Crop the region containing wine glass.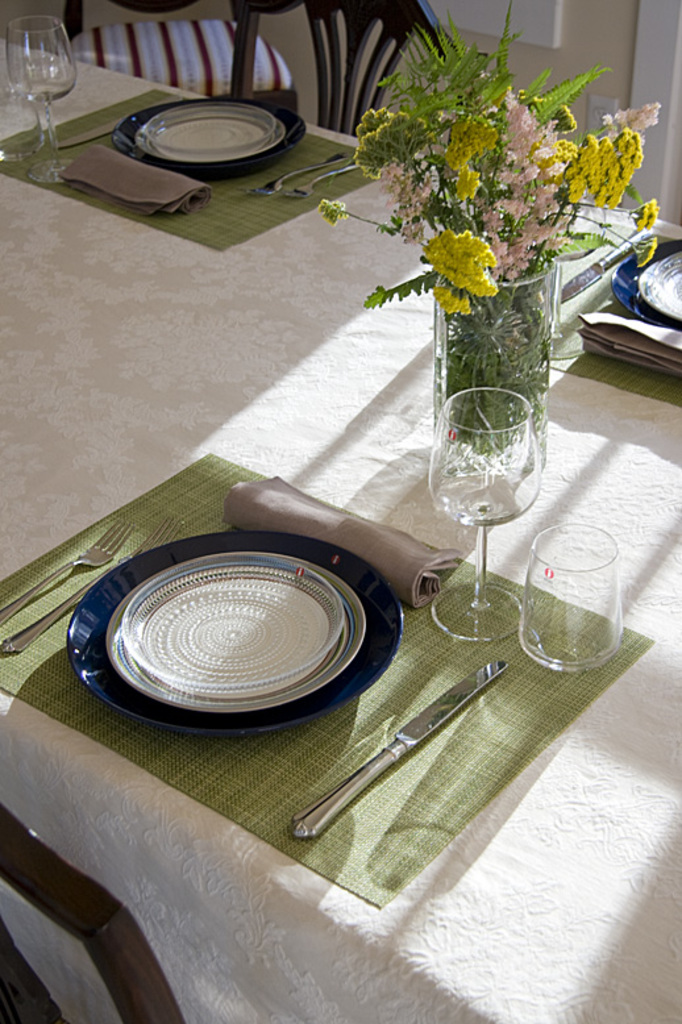
Crop region: crop(431, 388, 540, 646).
